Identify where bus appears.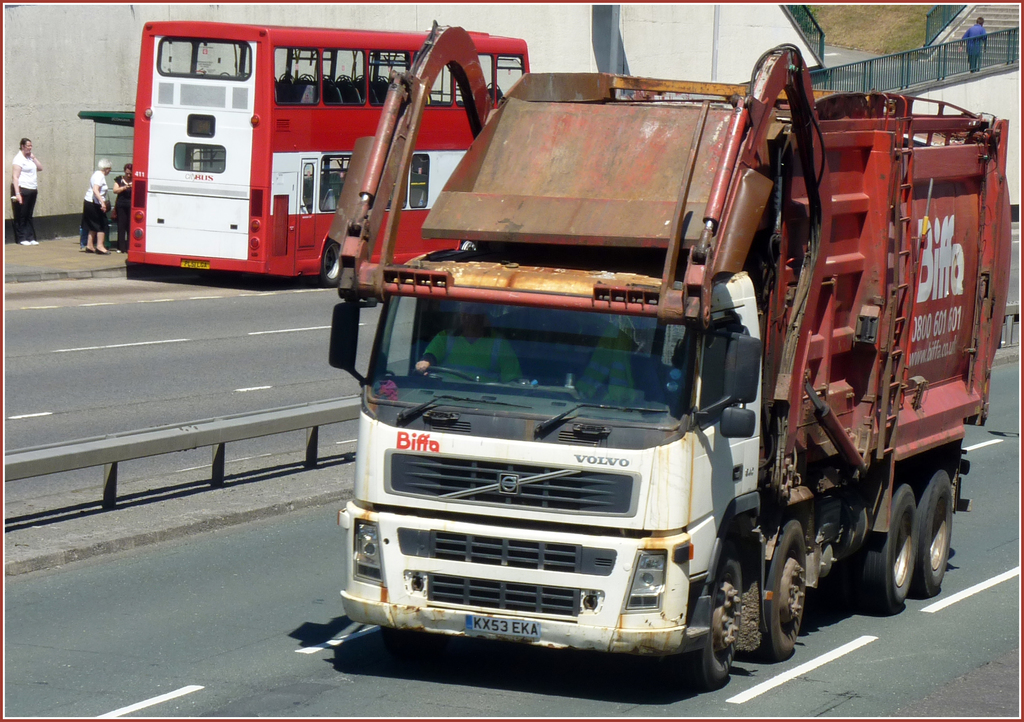
Appears at 123:20:527:287.
